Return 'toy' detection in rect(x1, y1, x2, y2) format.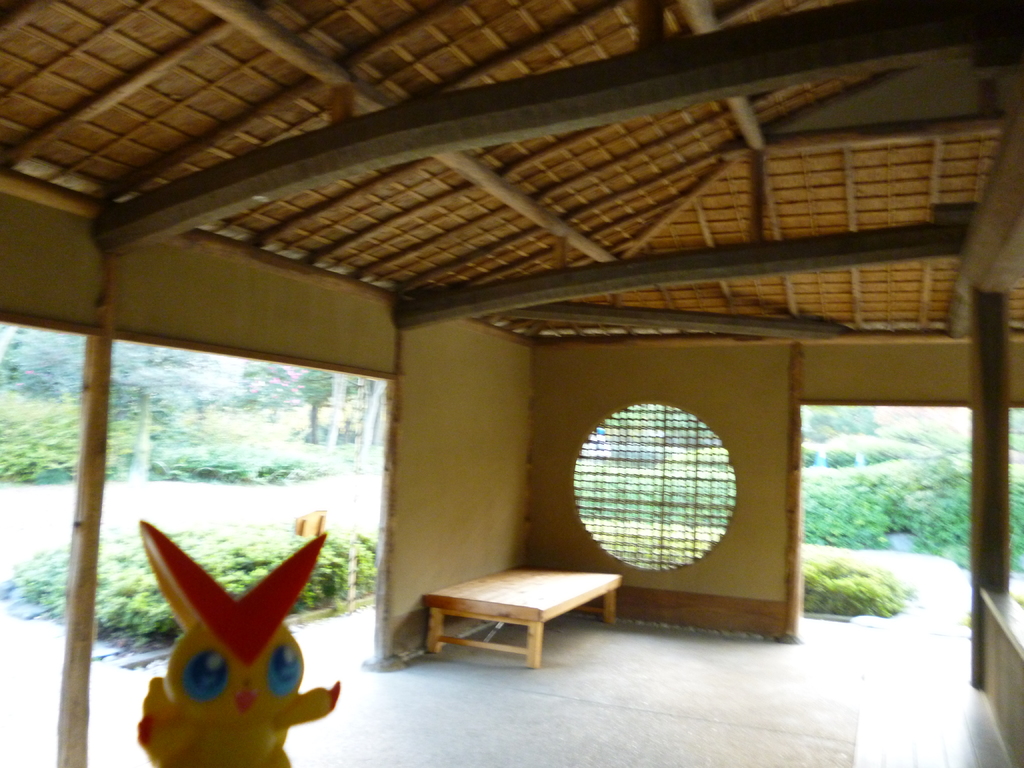
rect(127, 516, 339, 767).
